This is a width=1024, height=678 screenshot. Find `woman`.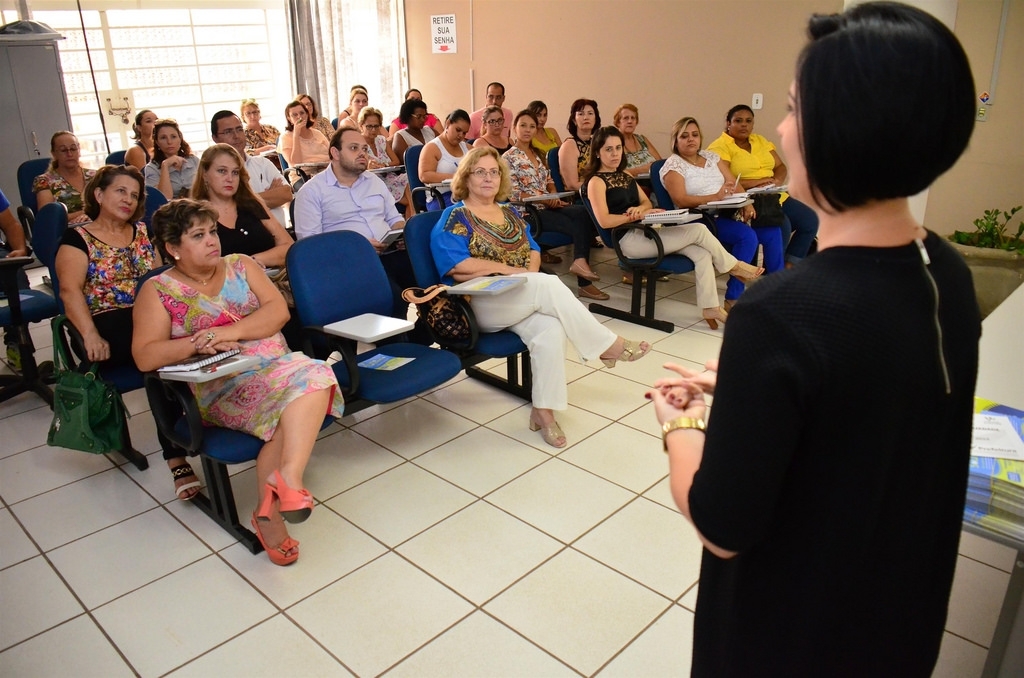
Bounding box: pyautogui.locateOnScreen(392, 94, 438, 166).
